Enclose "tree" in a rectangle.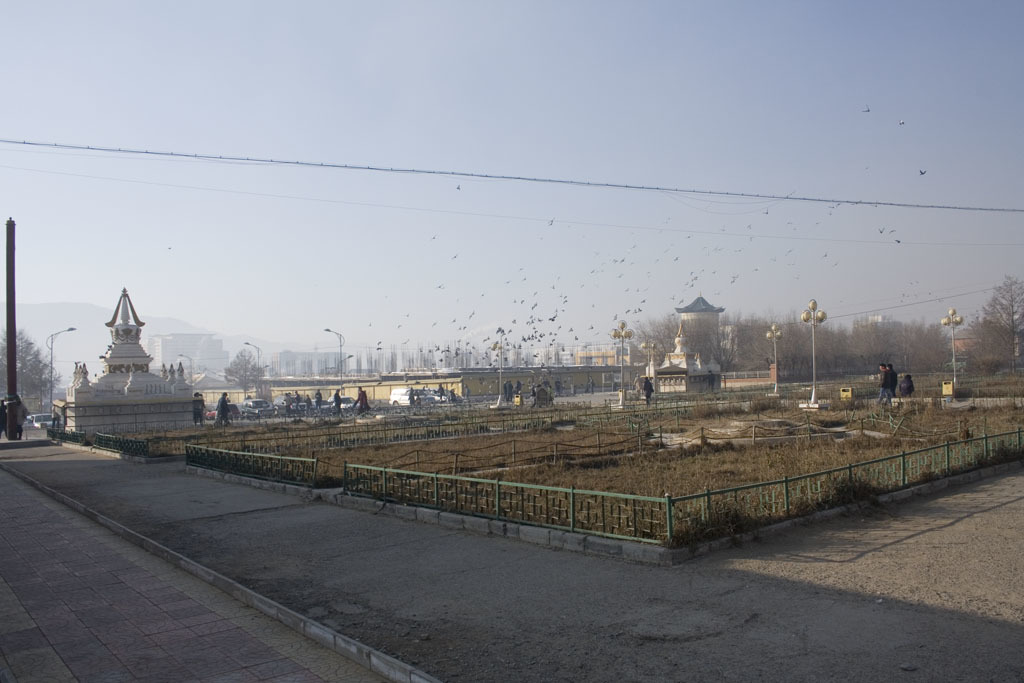
(222,346,266,392).
